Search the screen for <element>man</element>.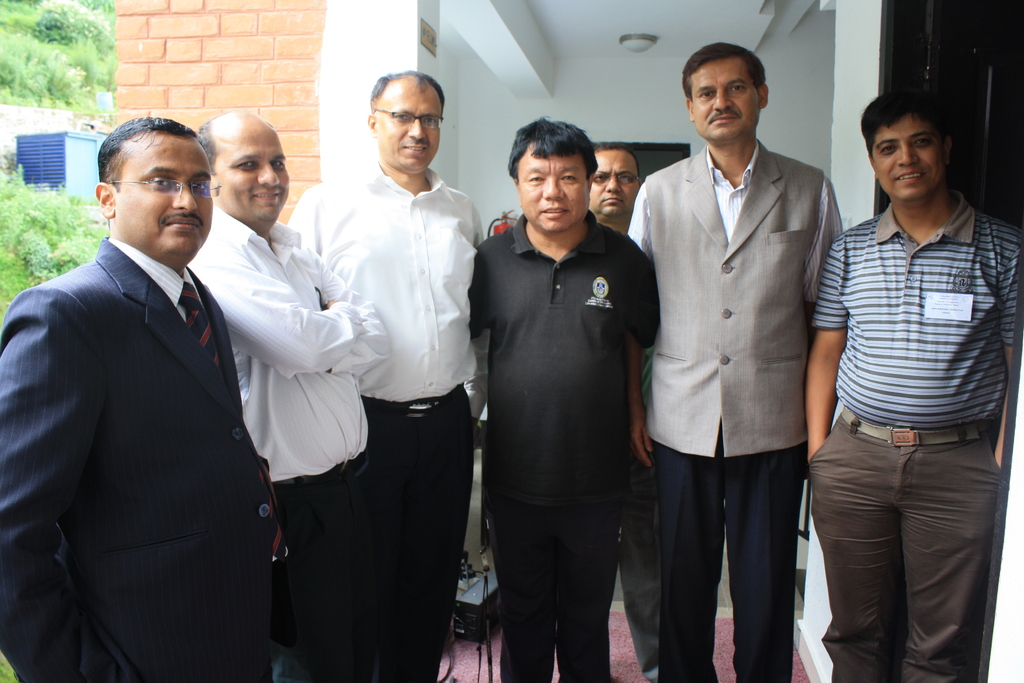
Found at [left=0, top=111, right=292, bottom=682].
